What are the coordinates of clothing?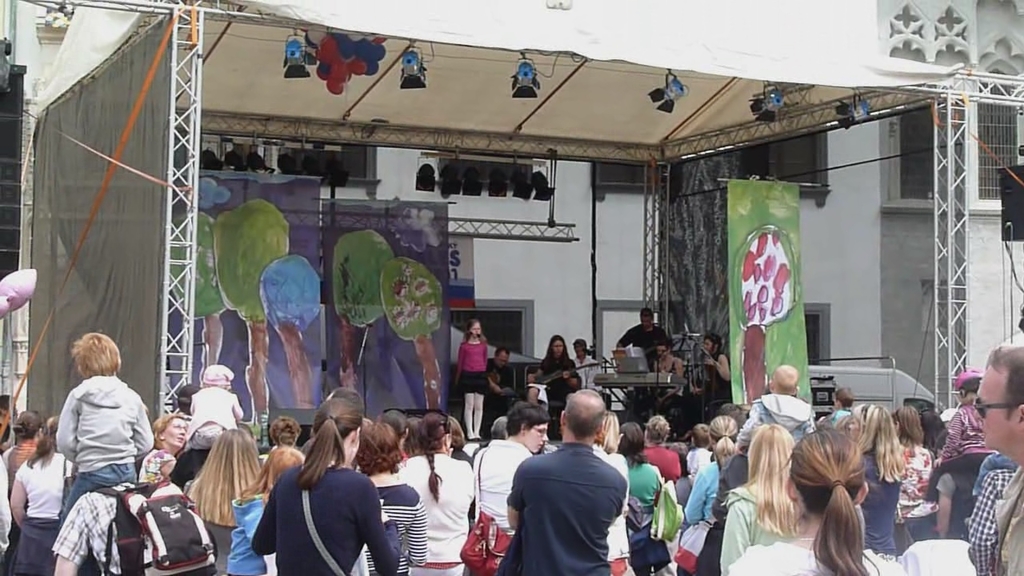
x1=496 y1=439 x2=630 y2=575.
